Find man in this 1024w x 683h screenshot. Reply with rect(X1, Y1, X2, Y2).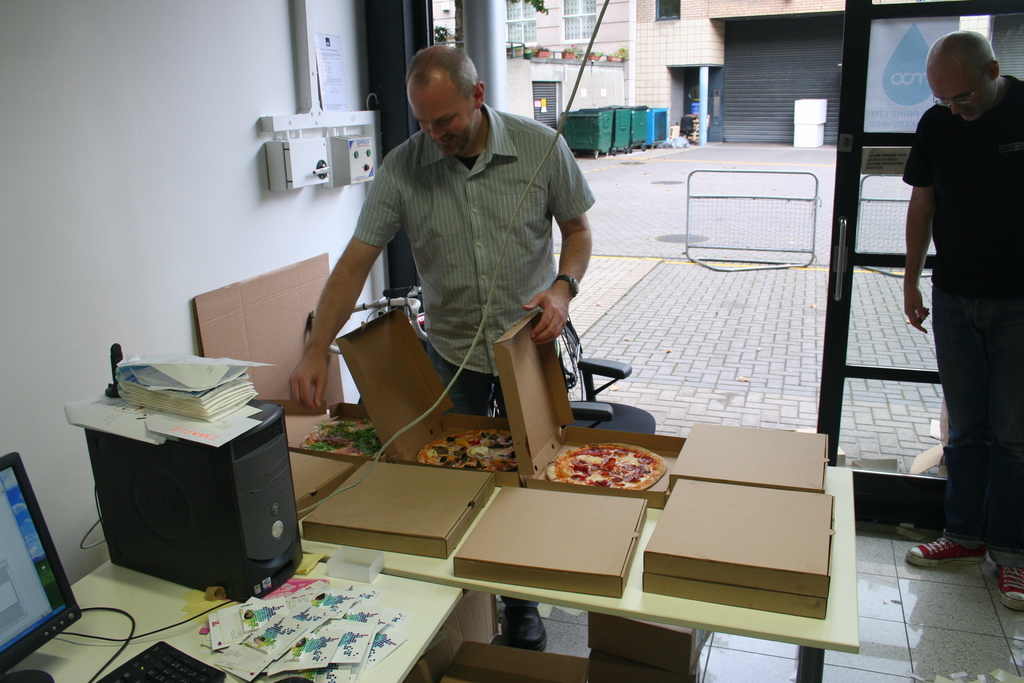
rect(900, 28, 1023, 617).
